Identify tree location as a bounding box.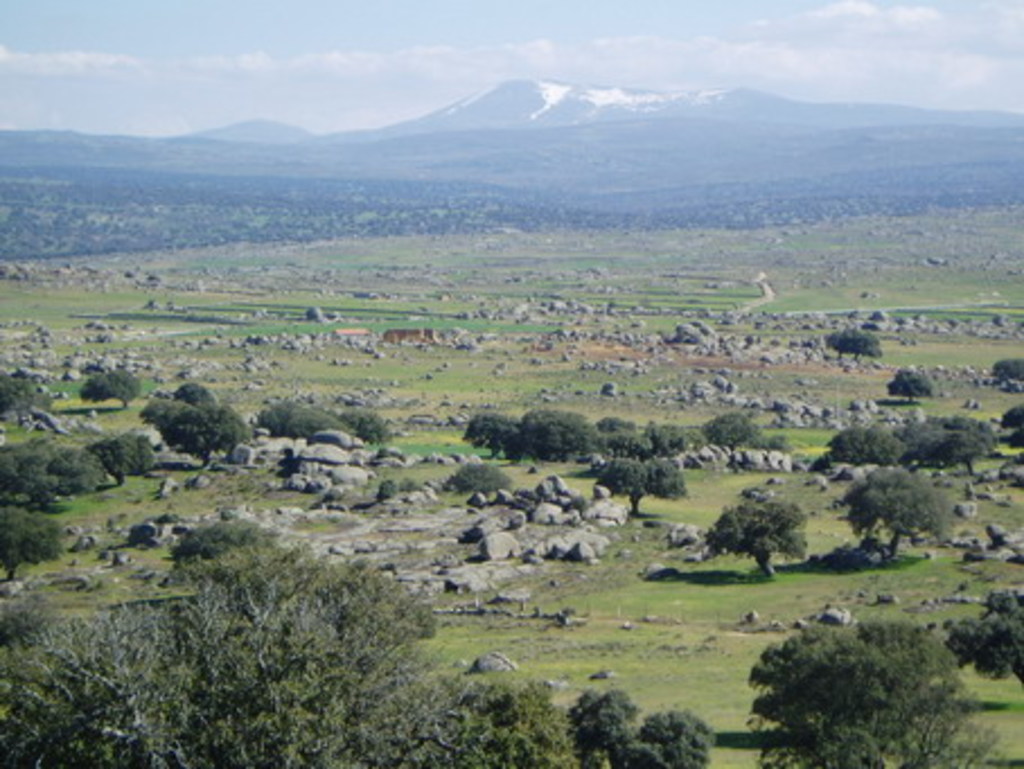
bbox=(988, 347, 1022, 390).
